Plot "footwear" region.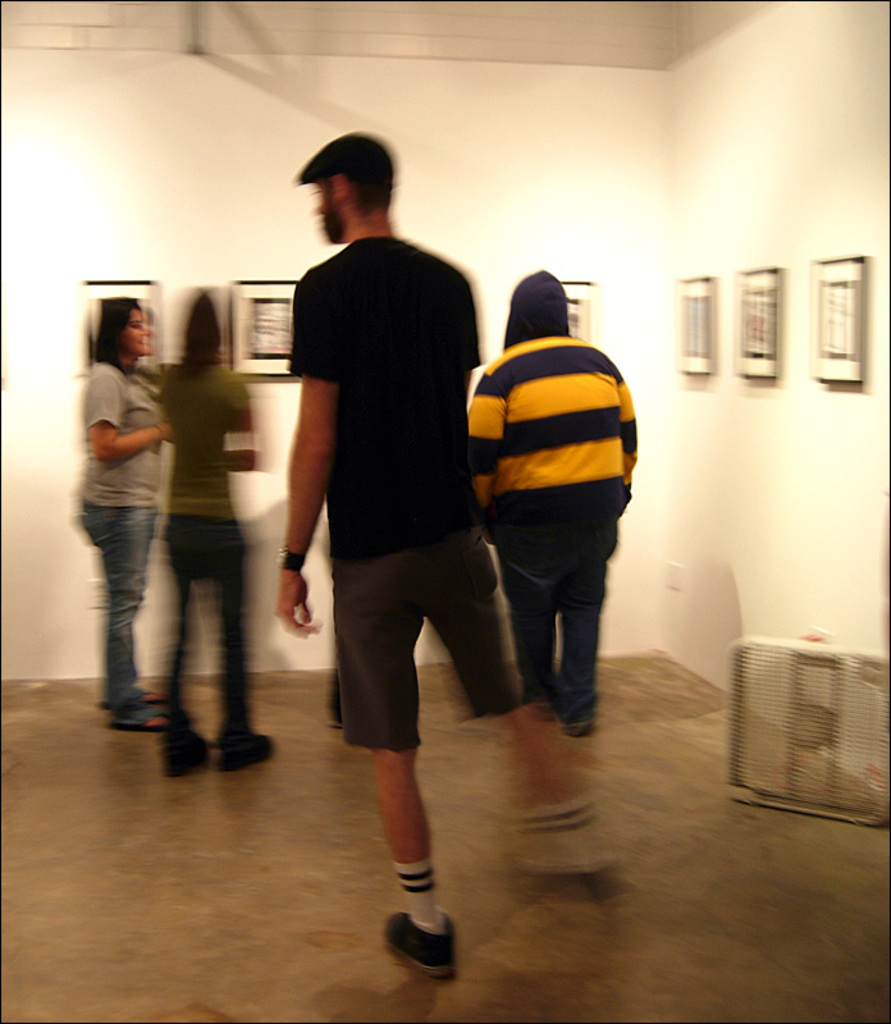
Plotted at bbox=(378, 896, 456, 973).
